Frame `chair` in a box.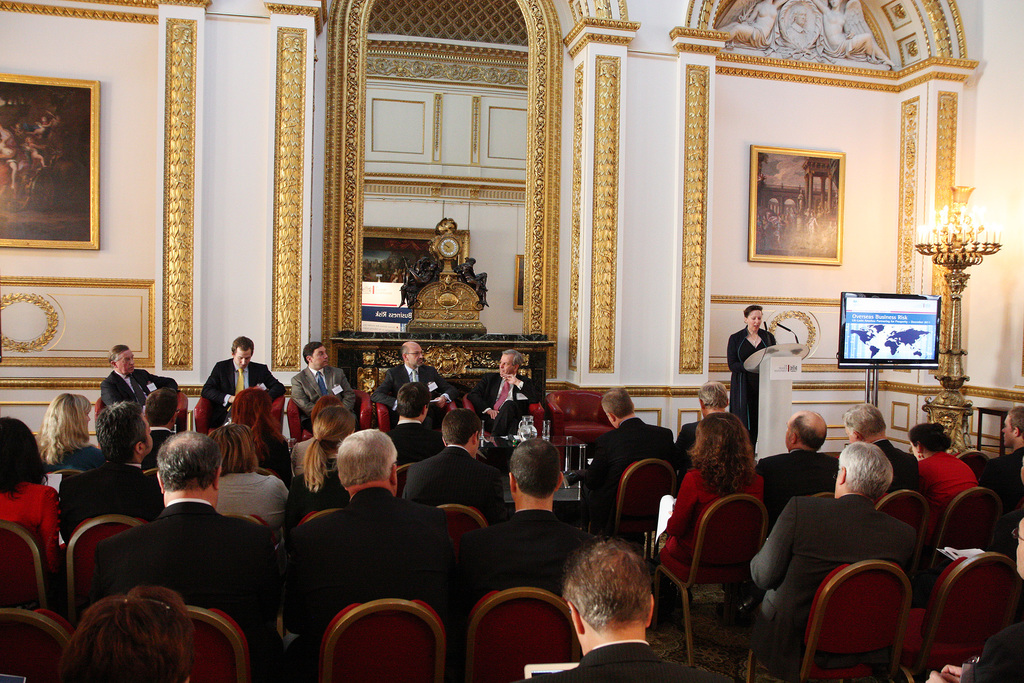
rect(321, 597, 444, 682).
